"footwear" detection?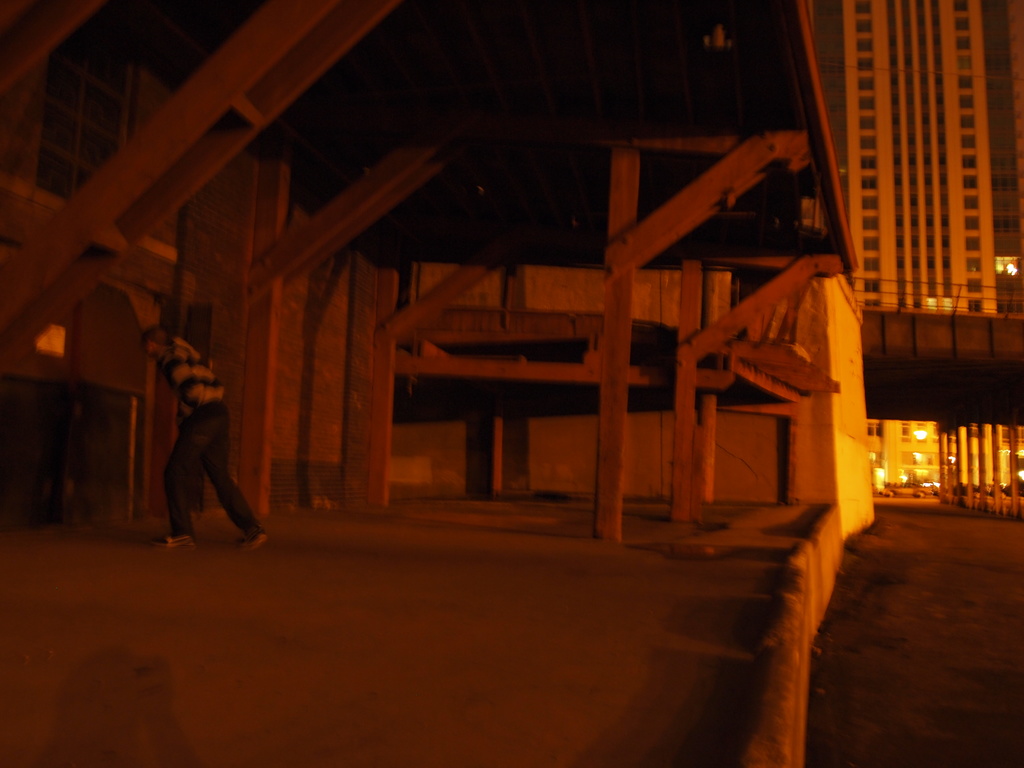
bbox=(238, 532, 262, 548)
